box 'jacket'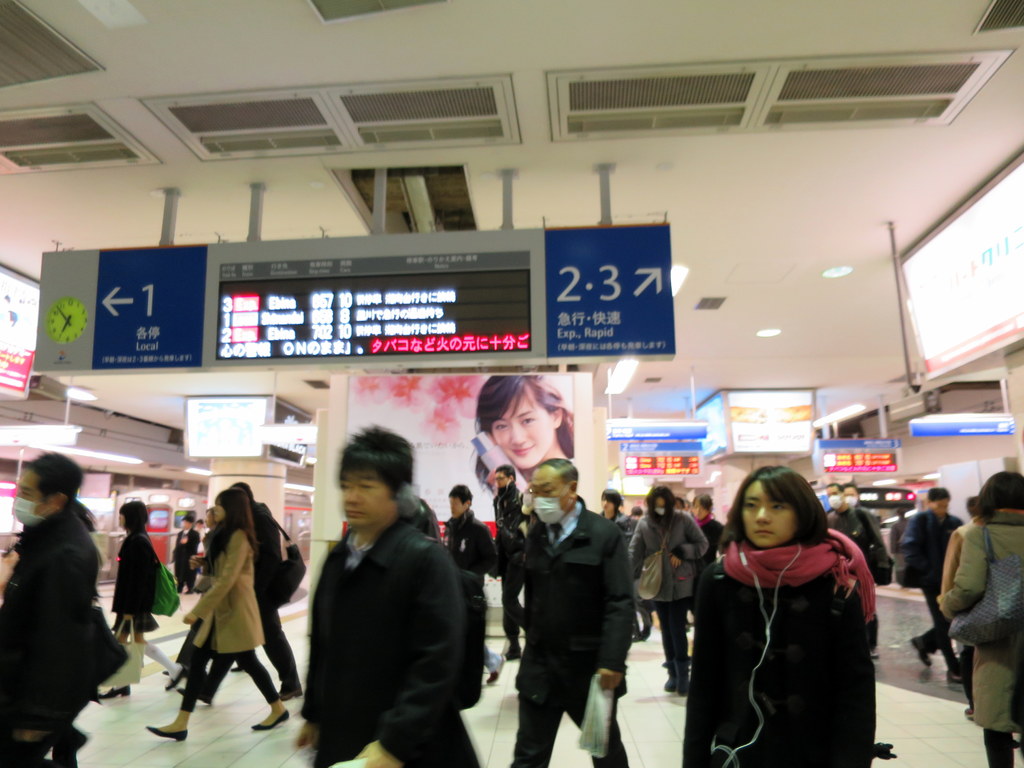
BBox(680, 552, 874, 767)
